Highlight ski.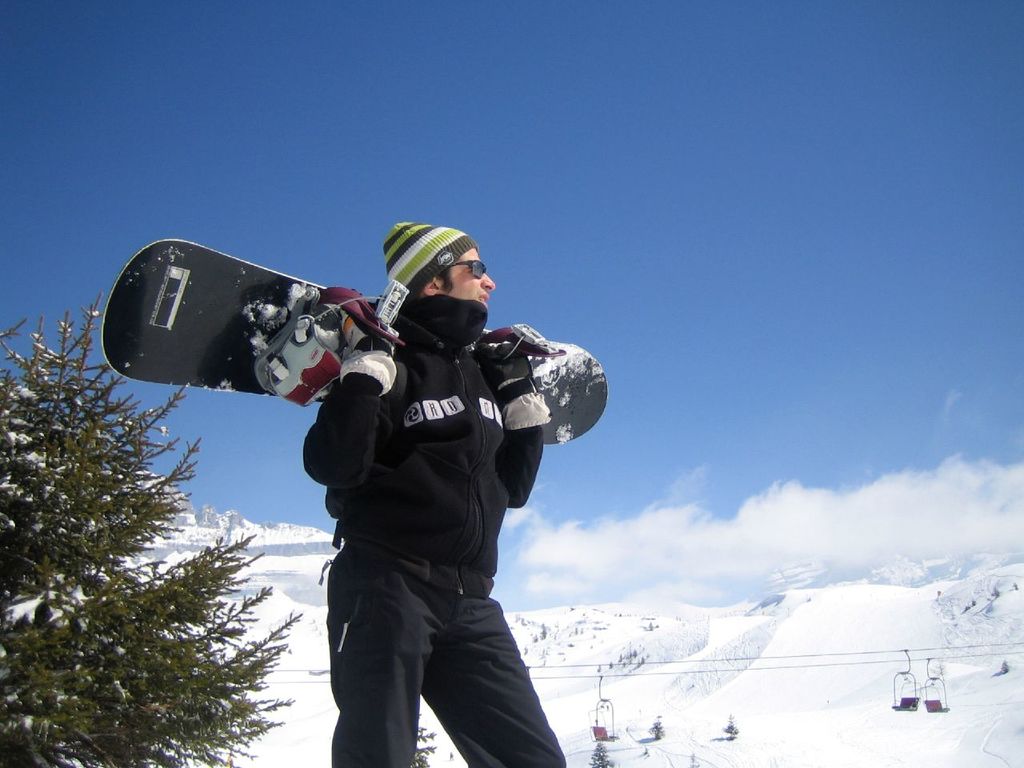
Highlighted region: detection(78, 220, 618, 413).
